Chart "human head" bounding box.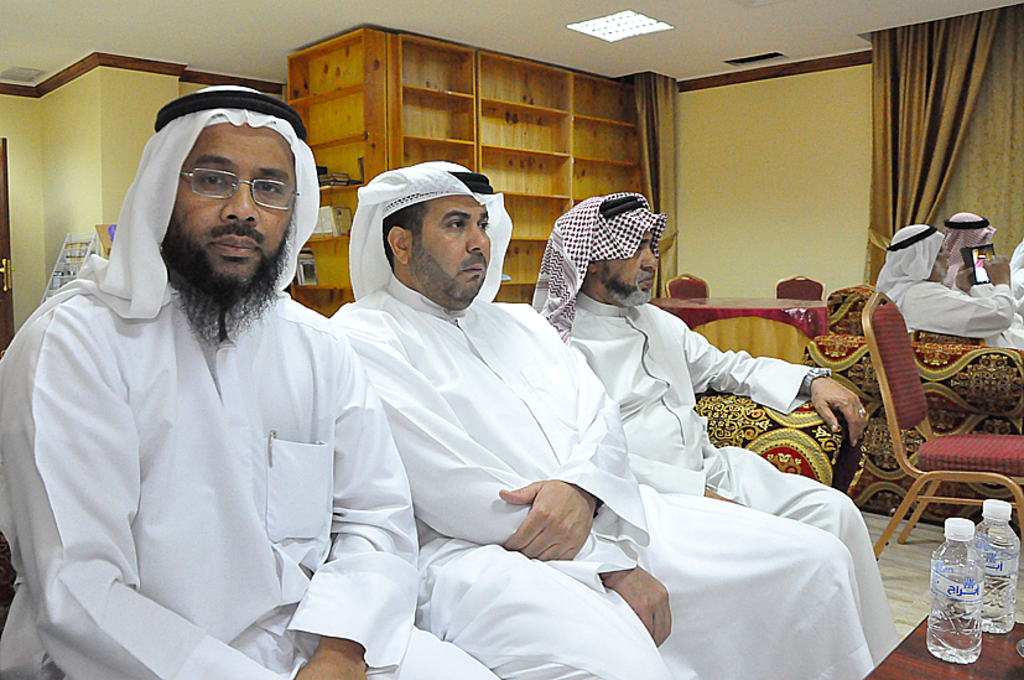
Charted: [left=328, top=155, right=510, bottom=302].
